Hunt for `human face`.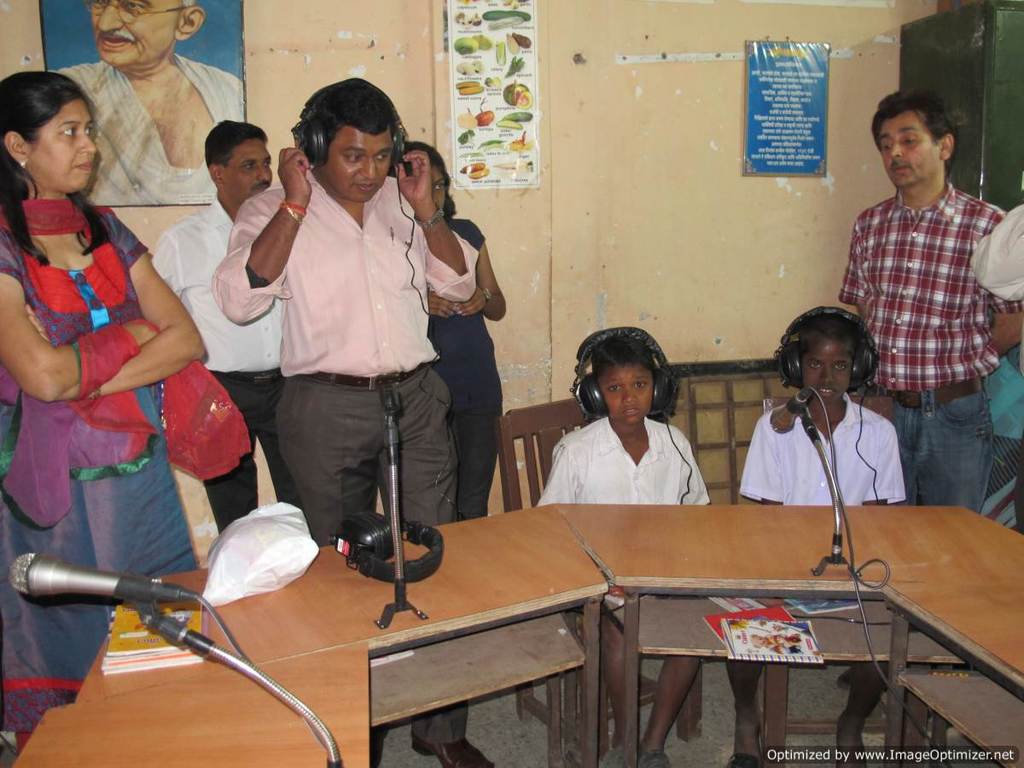
Hunted down at x1=431 y1=161 x2=449 y2=210.
